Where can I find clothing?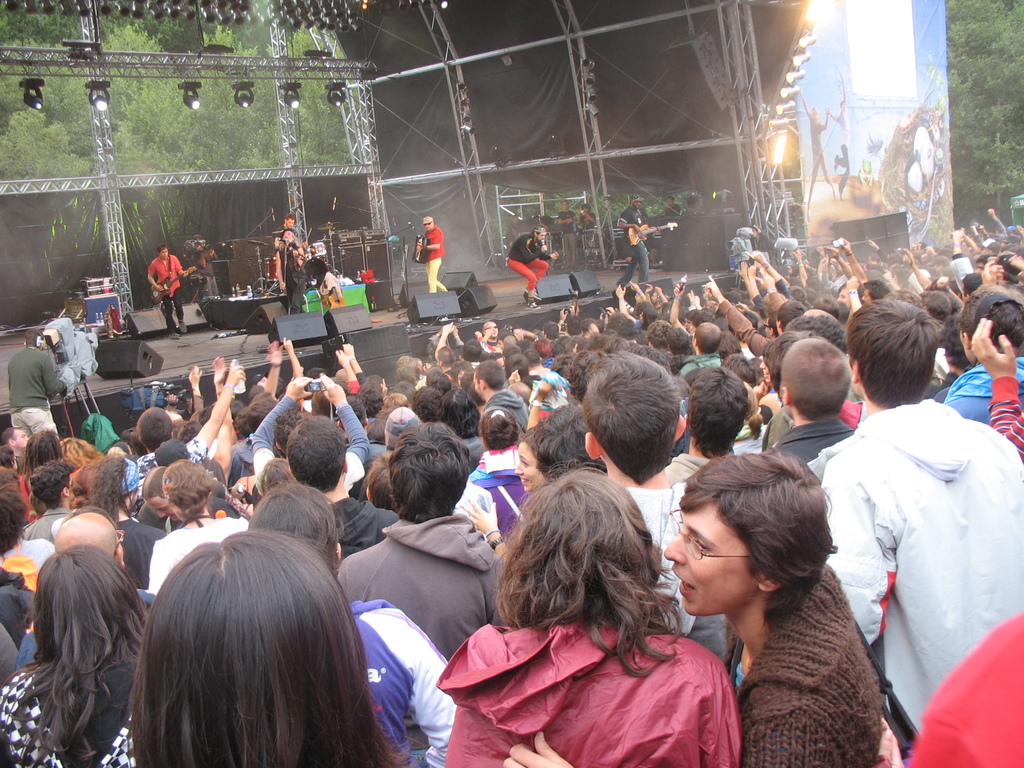
You can find it at region(804, 344, 1000, 751).
